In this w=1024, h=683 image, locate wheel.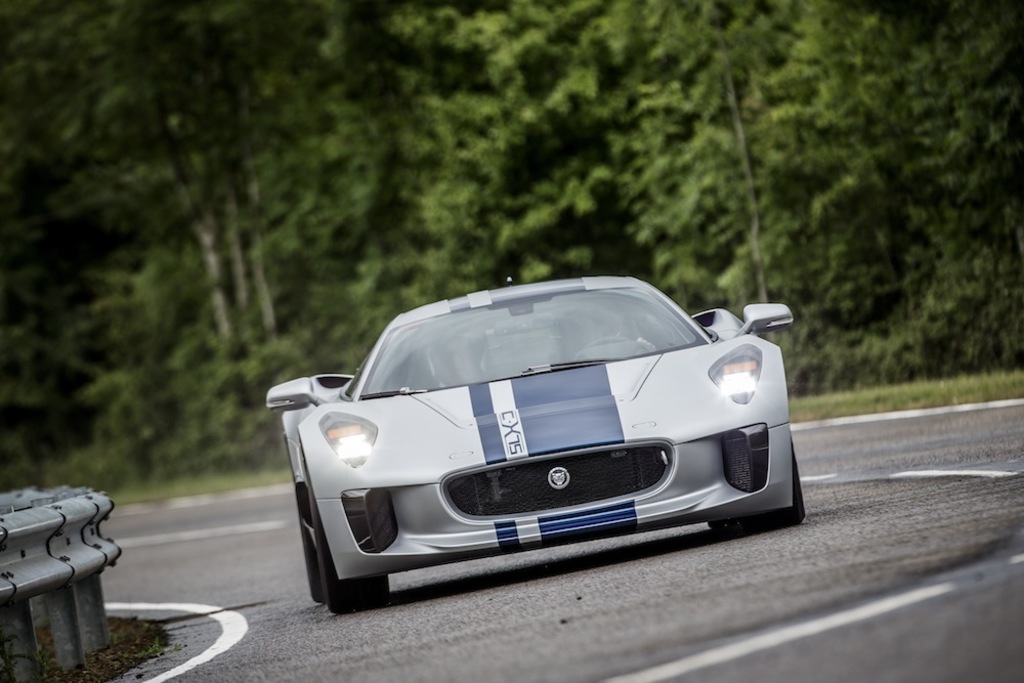
Bounding box: detection(308, 460, 398, 617).
